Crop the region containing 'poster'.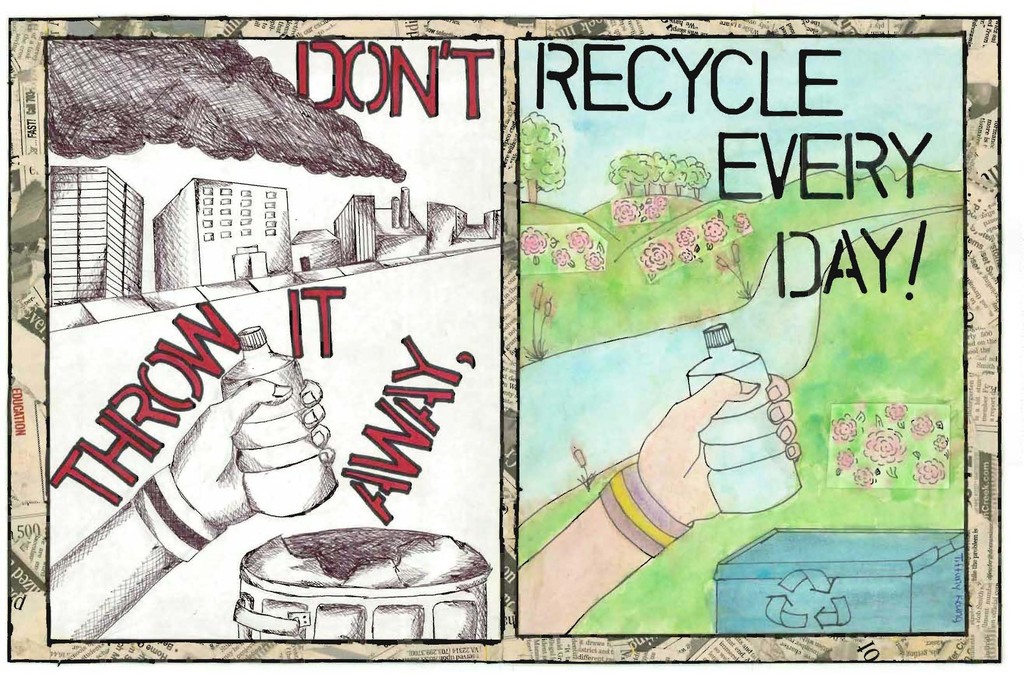
Crop region: region(0, 0, 1023, 676).
